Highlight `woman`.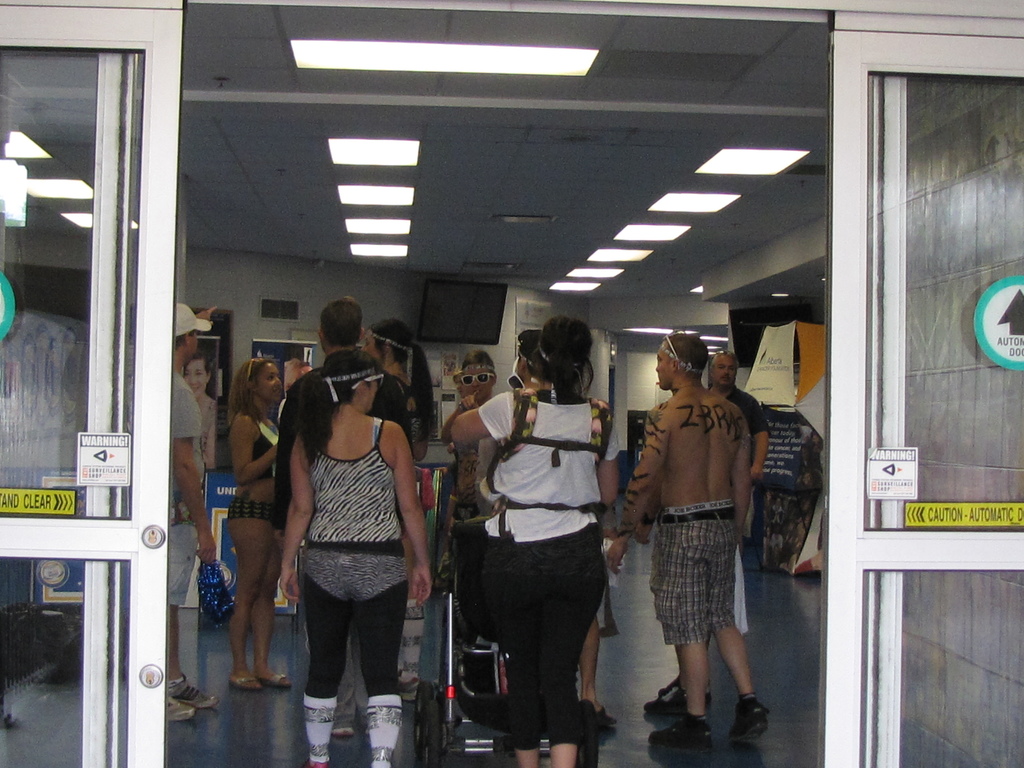
Highlighted region: (280, 348, 434, 767).
